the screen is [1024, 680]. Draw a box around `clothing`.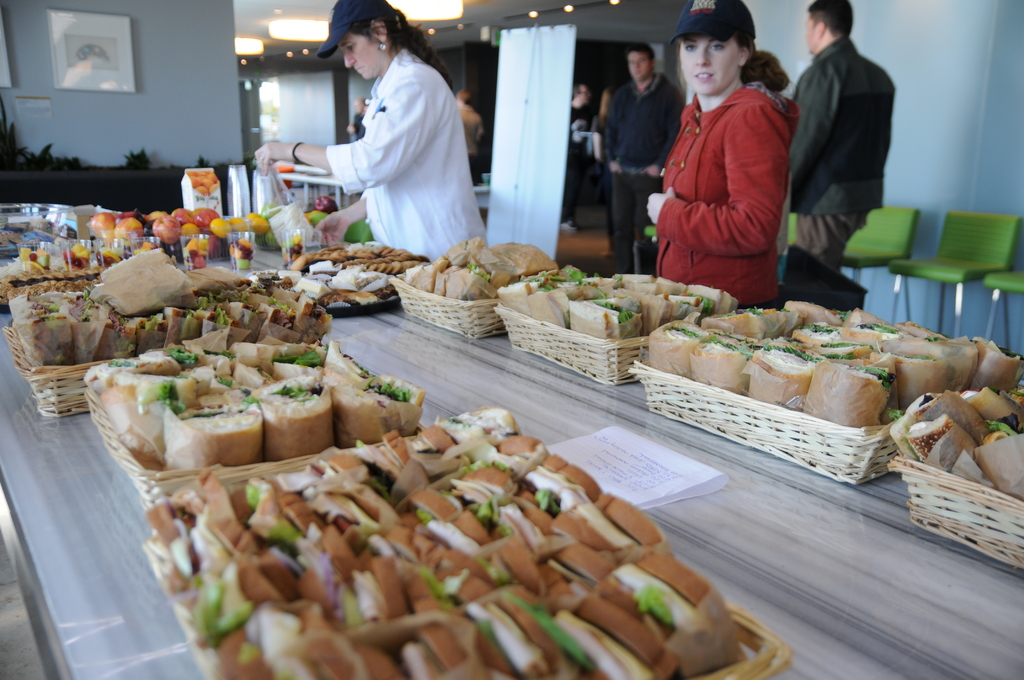
BBox(787, 34, 897, 211).
